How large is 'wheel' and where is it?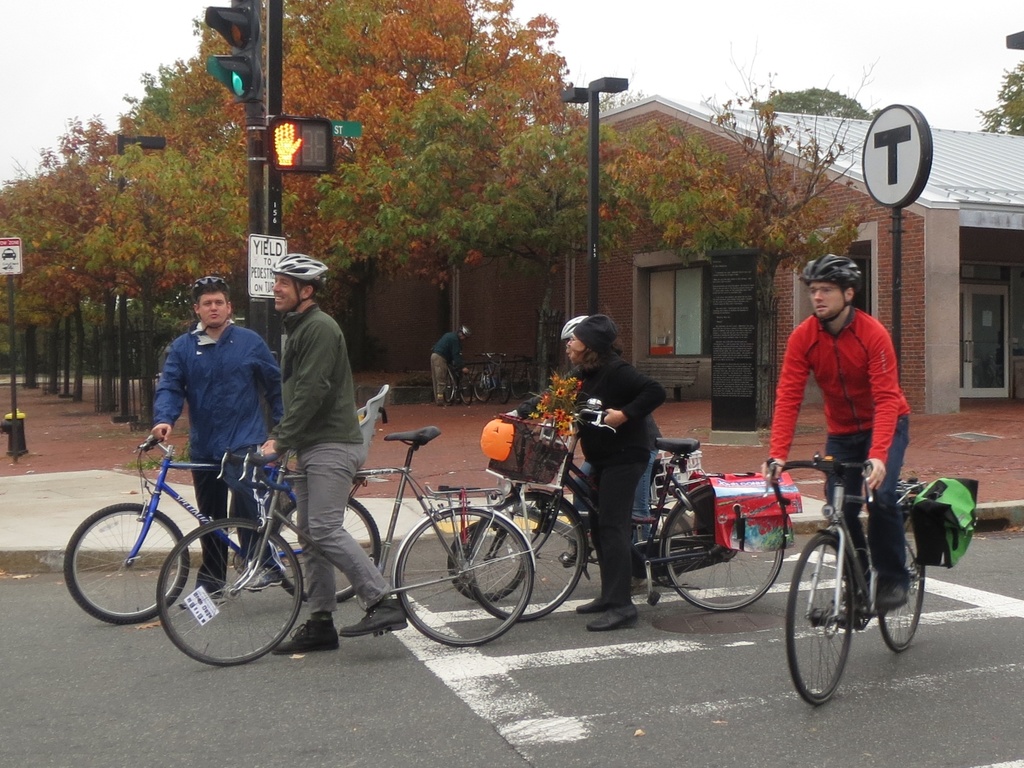
Bounding box: crop(394, 506, 530, 649).
